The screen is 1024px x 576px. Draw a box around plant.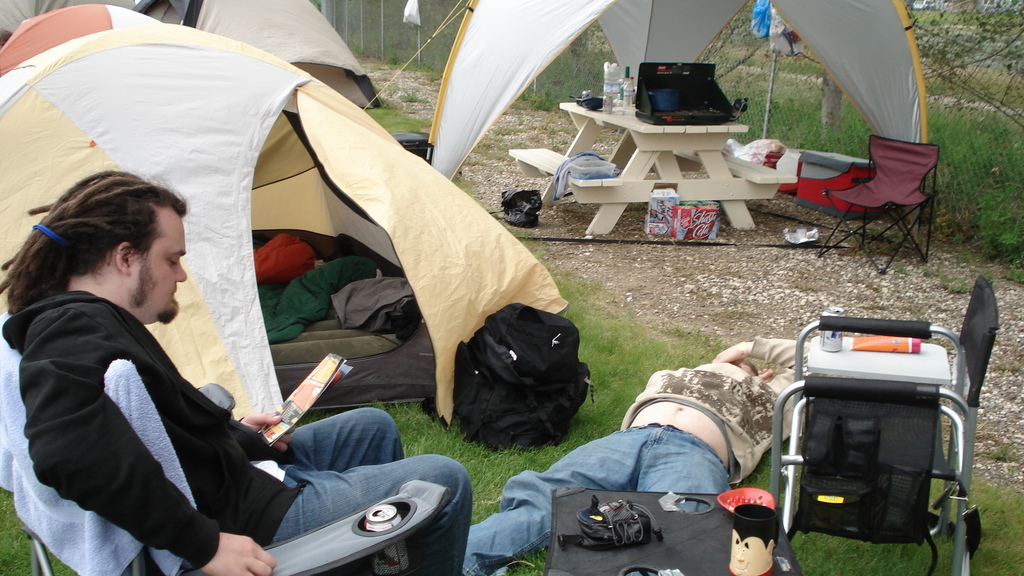
{"x1": 920, "y1": 264, "x2": 974, "y2": 294}.
